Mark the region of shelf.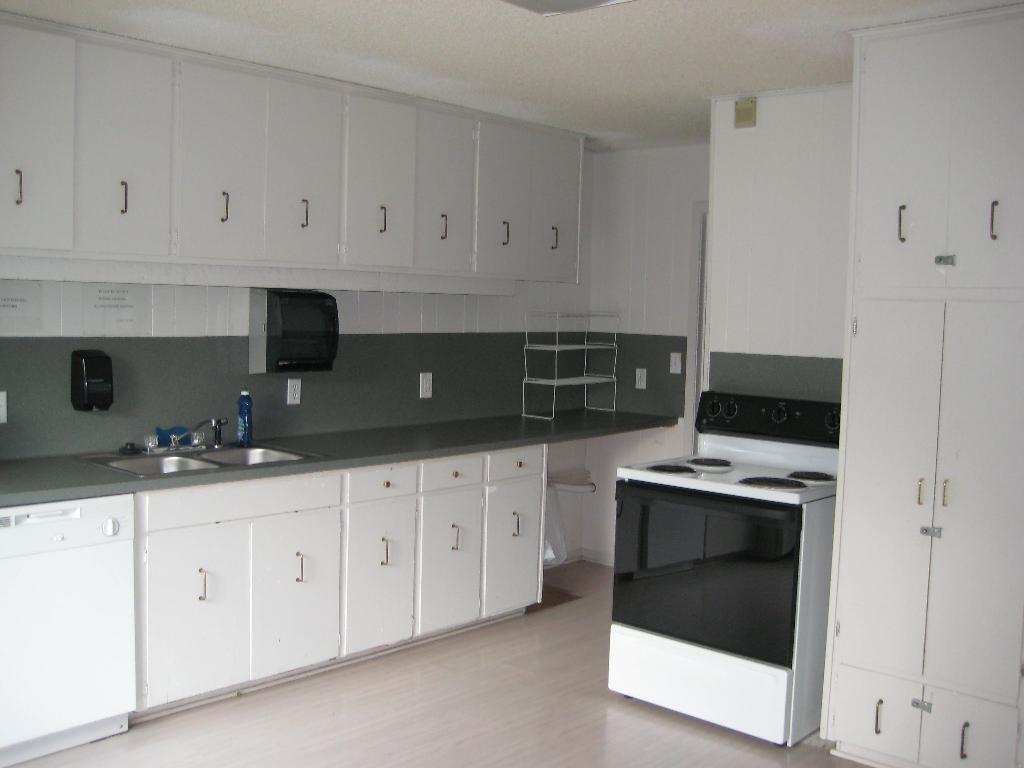
Region: x1=952, y1=22, x2=1015, y2=290.
